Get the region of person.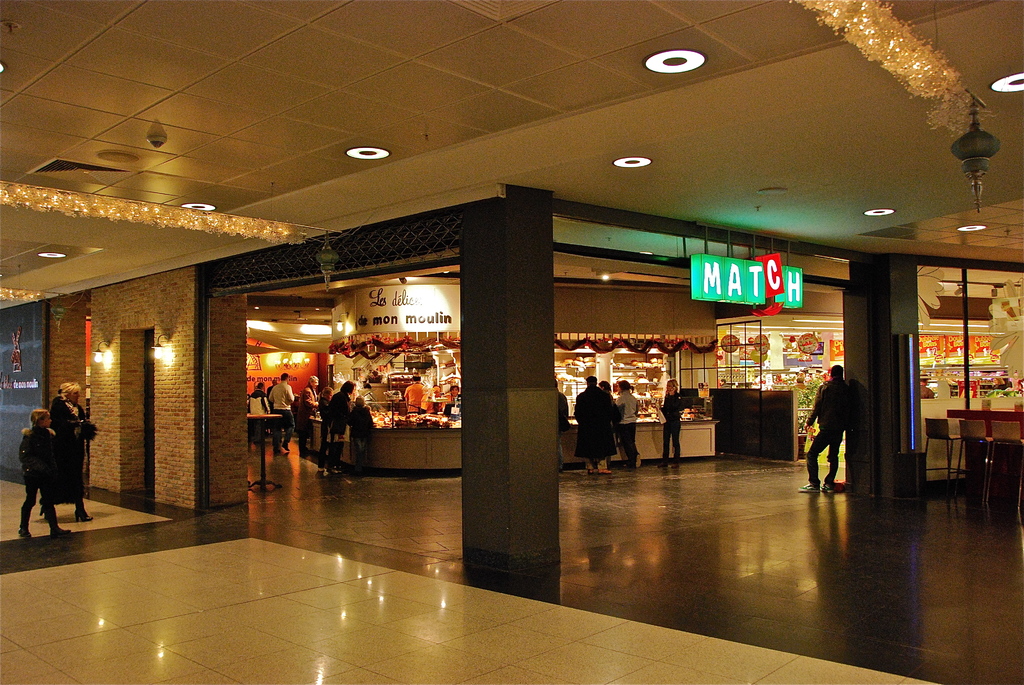
[x1=658, y1=375, x2=680, y2=466].
